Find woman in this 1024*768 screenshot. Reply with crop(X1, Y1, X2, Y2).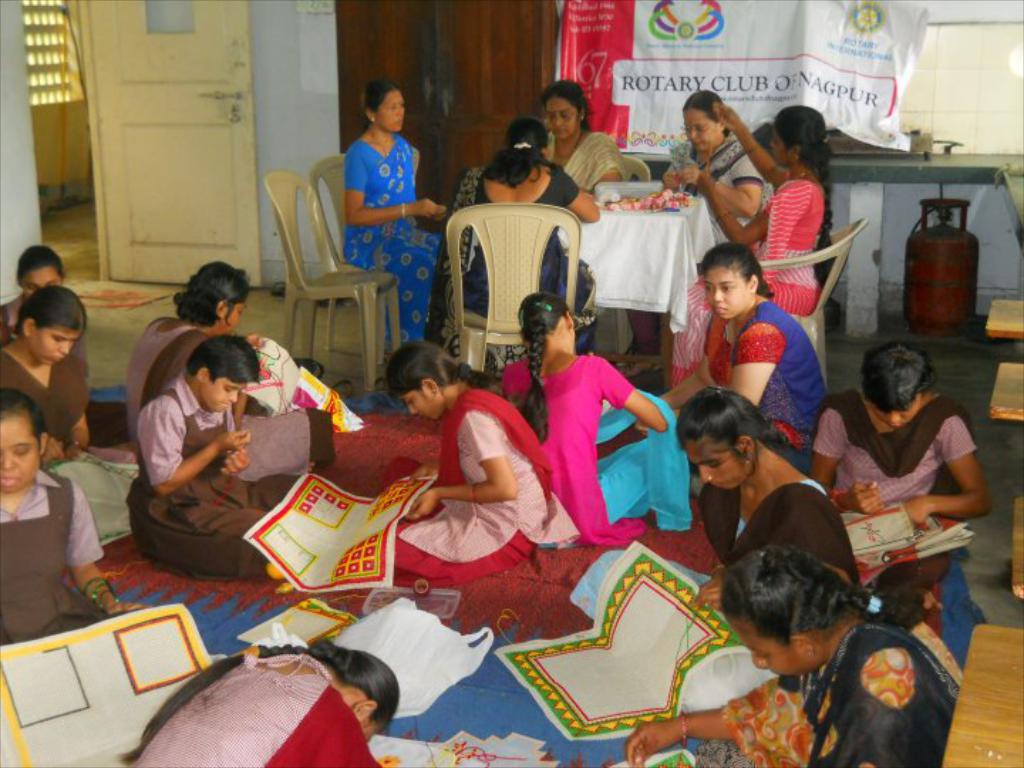
crop(343, 81, 438, 353).
